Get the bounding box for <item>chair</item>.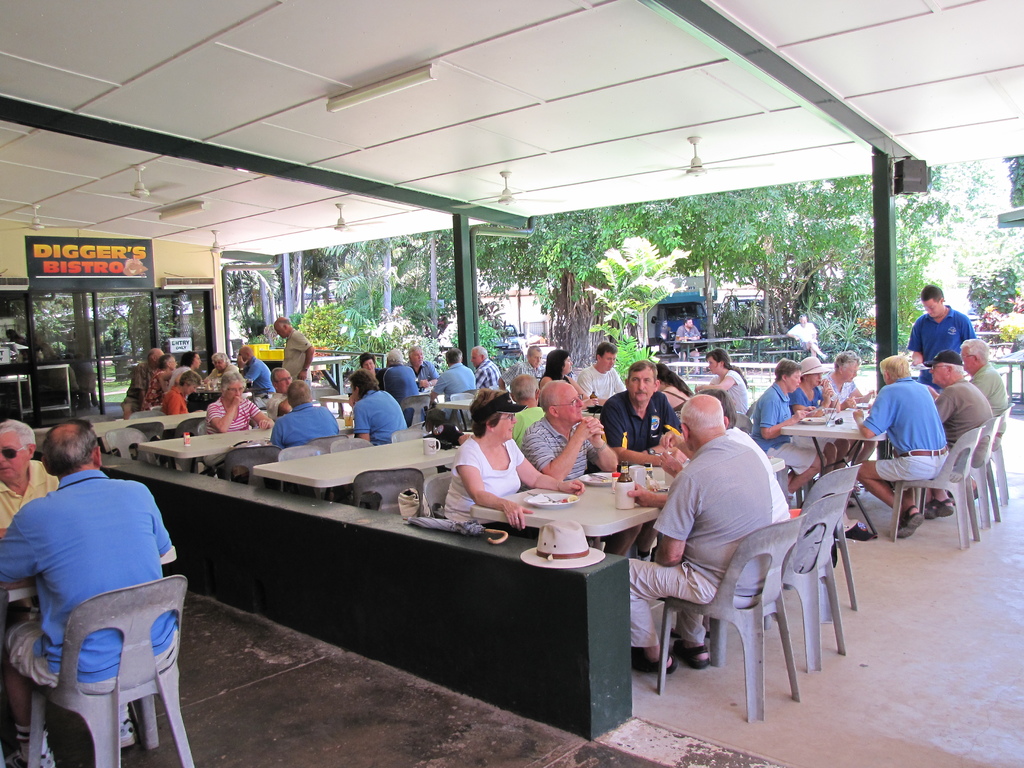
(348, 468, 428, 512).
